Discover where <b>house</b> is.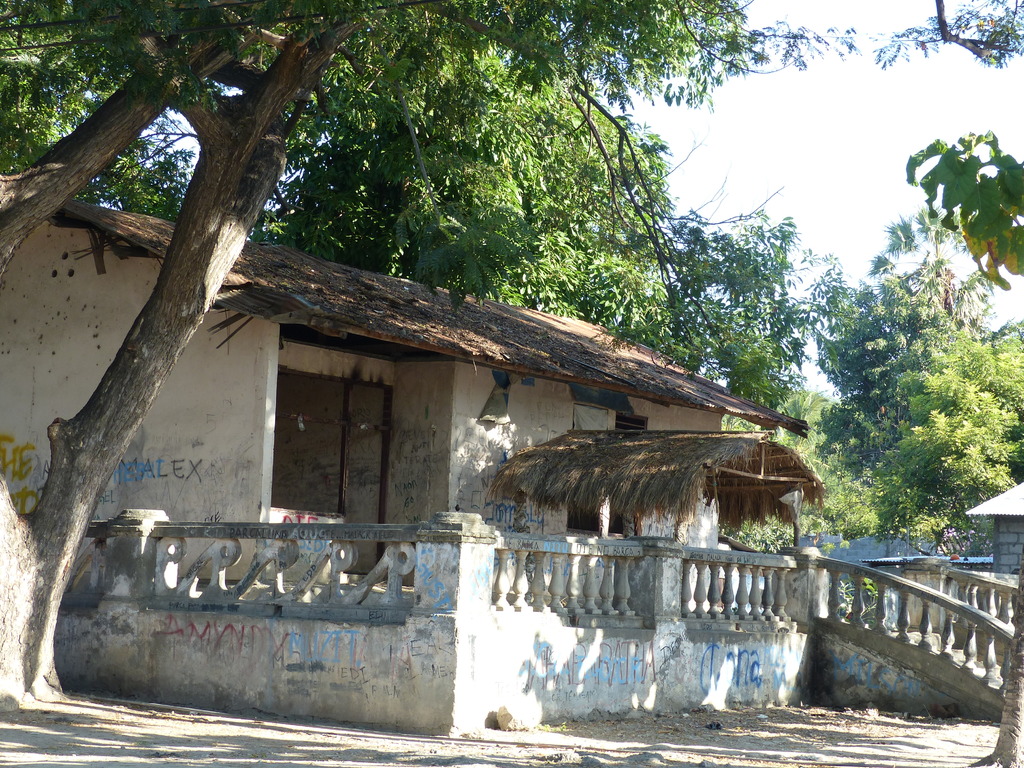
Discovered at detection(0, 193, 815, 617).
